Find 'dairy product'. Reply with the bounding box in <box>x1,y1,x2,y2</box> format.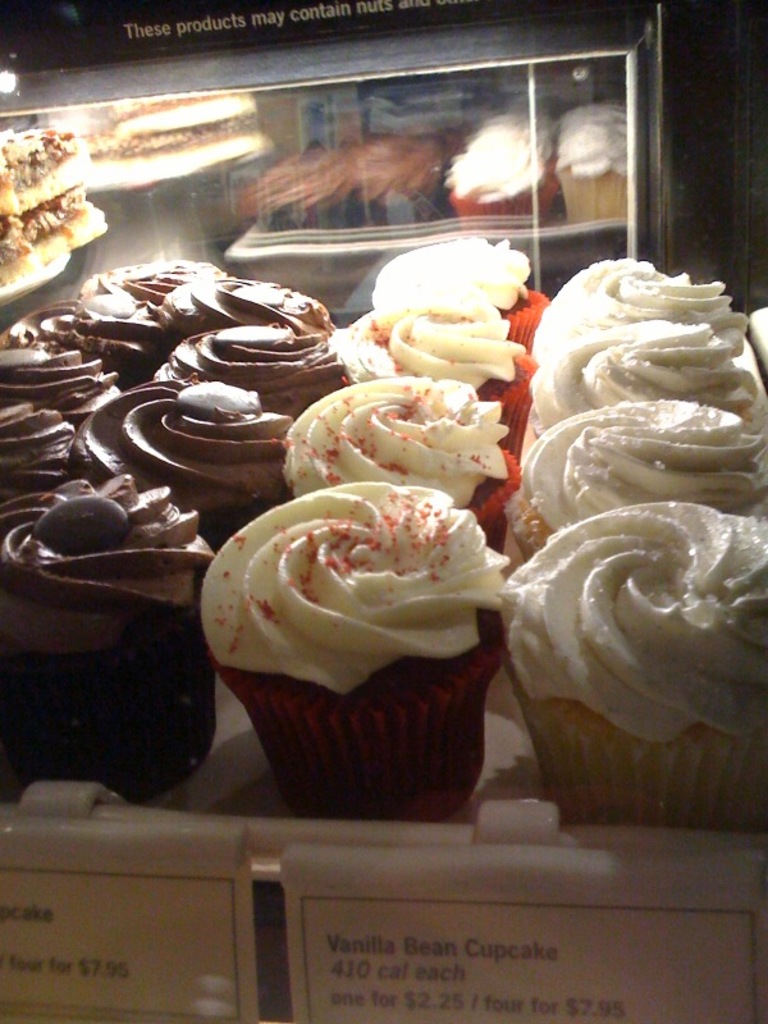
<box>82,370,298,517</box>.
